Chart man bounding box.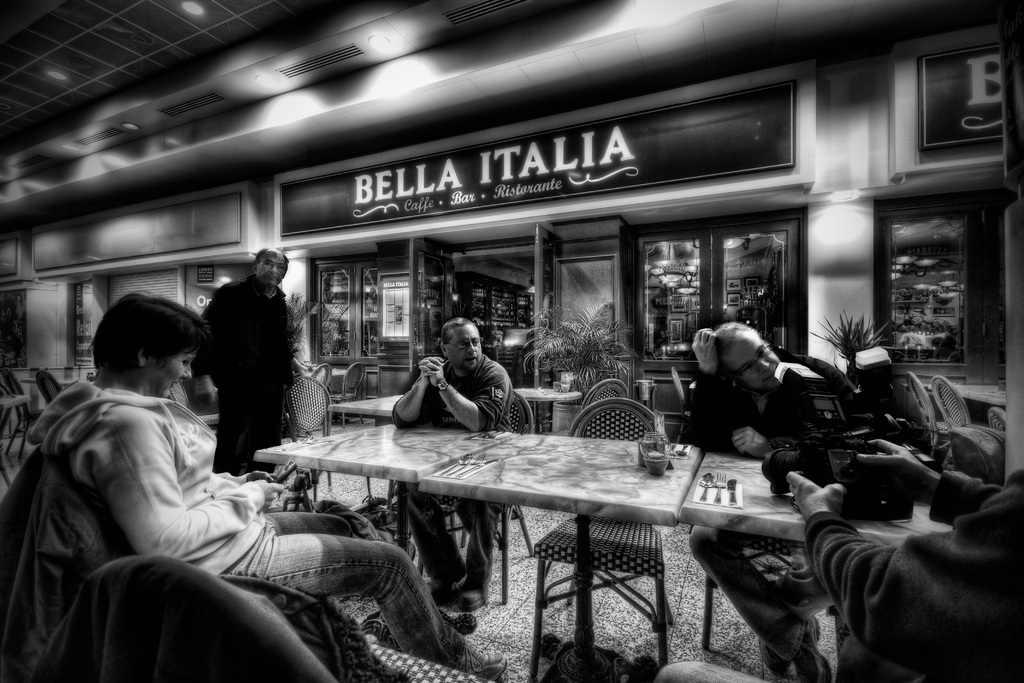
Charted: region(192, 249, 305, 491).
